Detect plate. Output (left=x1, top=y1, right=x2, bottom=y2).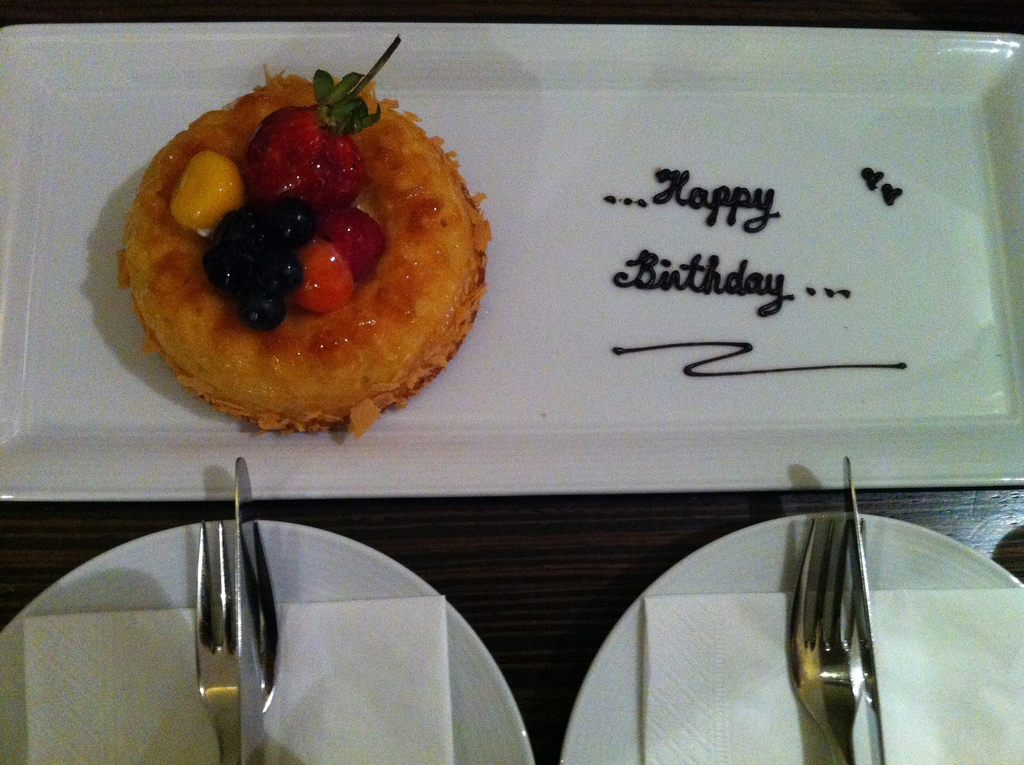
(left=51, top=15, right=992, bottom=622).
